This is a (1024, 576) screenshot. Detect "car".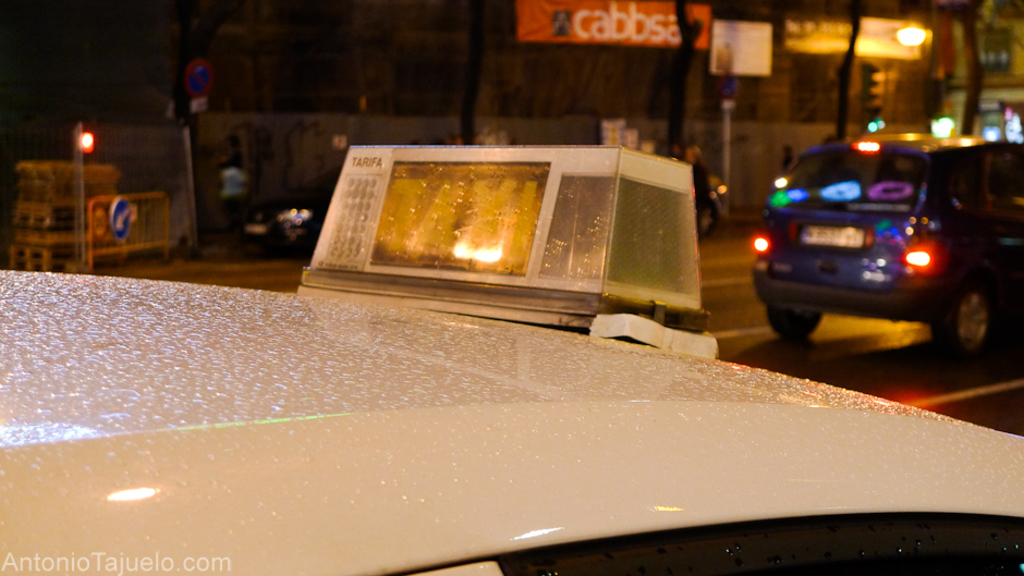
249/172/331/246.
